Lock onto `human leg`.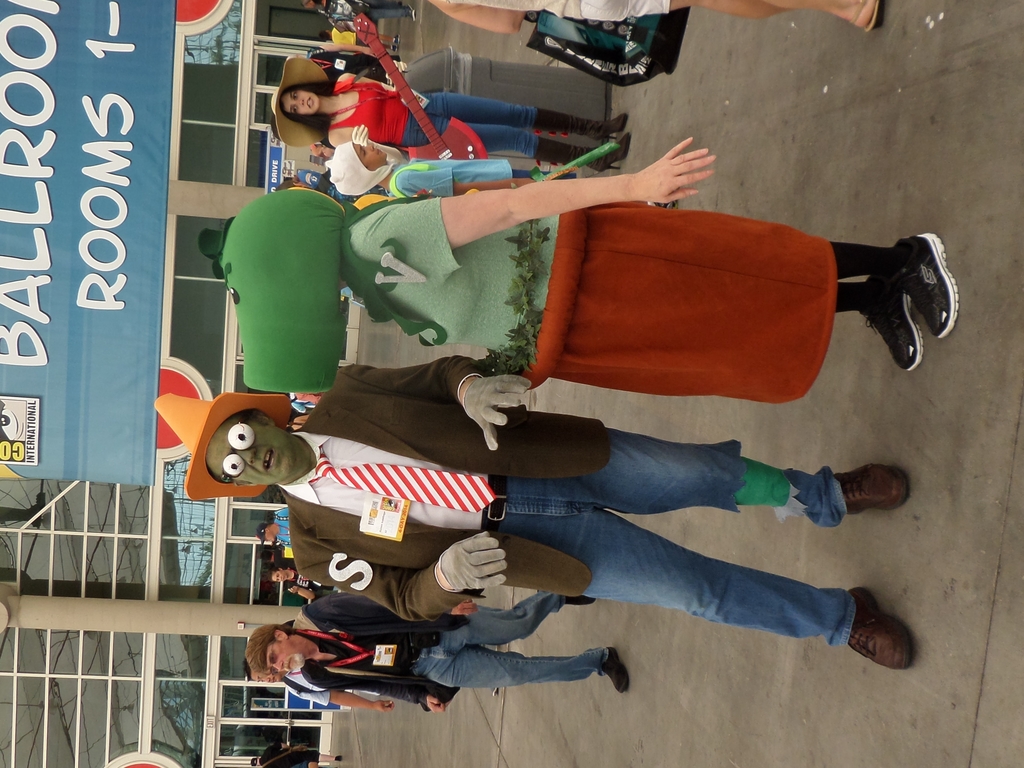
Locked: bbox=[497, 497, 916, 673].
